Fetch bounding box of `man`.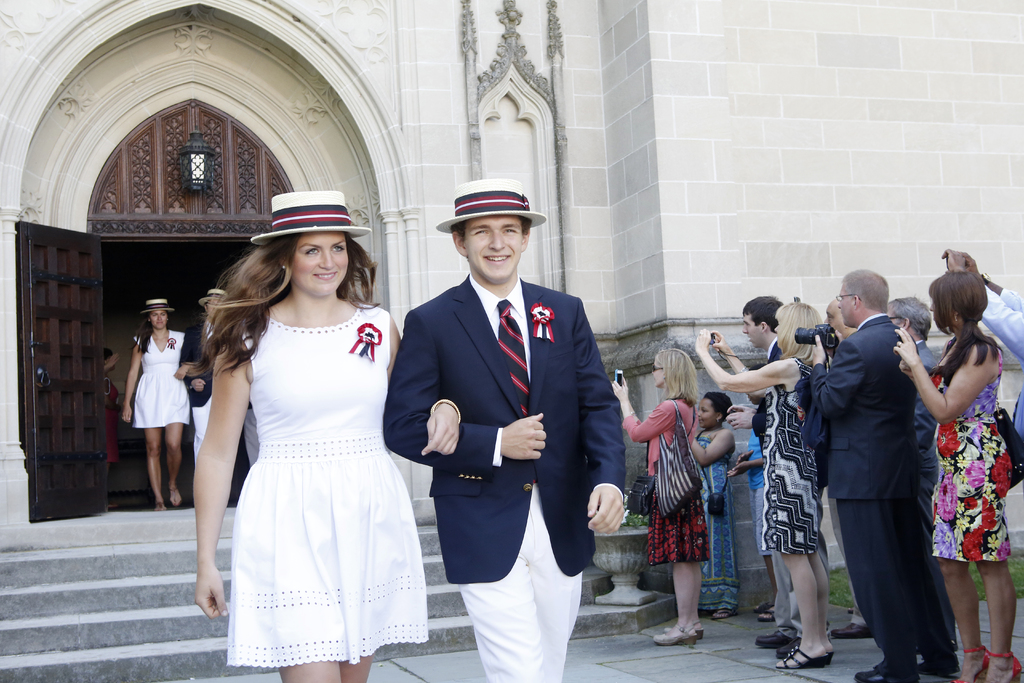
Bbox: 752, 295, 787, 655.
